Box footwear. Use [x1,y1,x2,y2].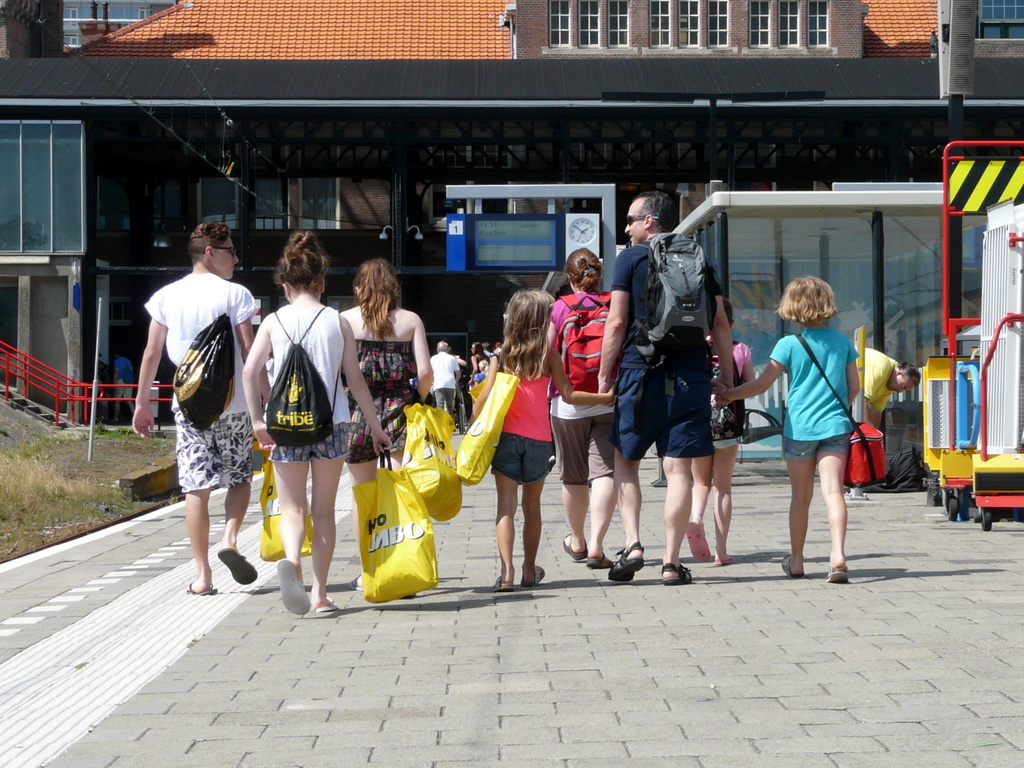
[779,550,803,581].
